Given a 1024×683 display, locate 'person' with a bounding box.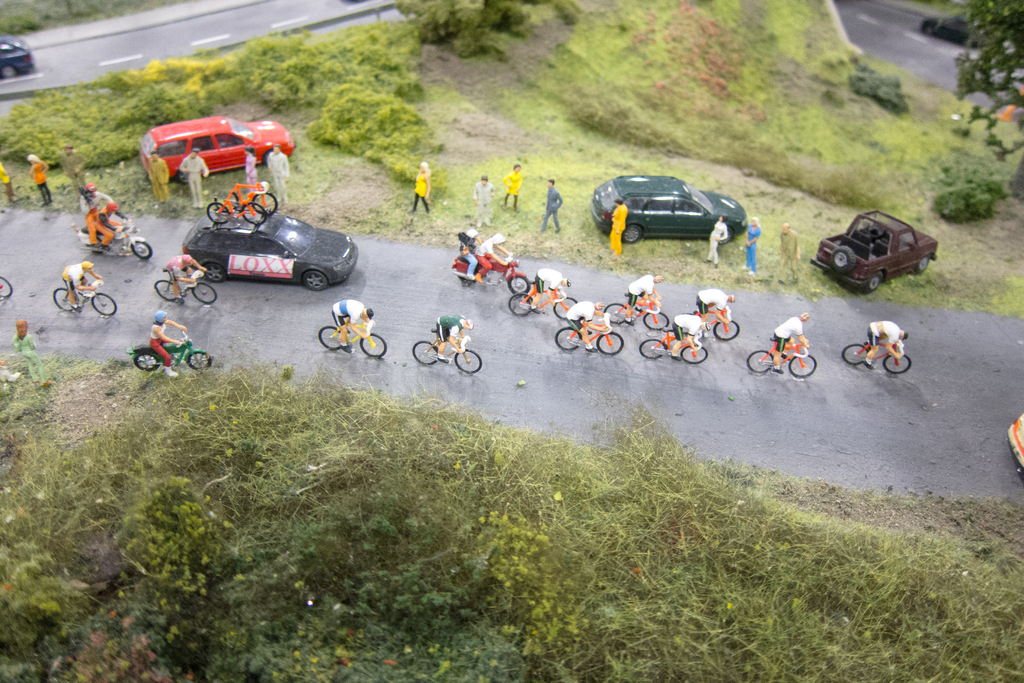
Located: {"left": 459, "top": 222, "right": 473, "bottom": 283}.
